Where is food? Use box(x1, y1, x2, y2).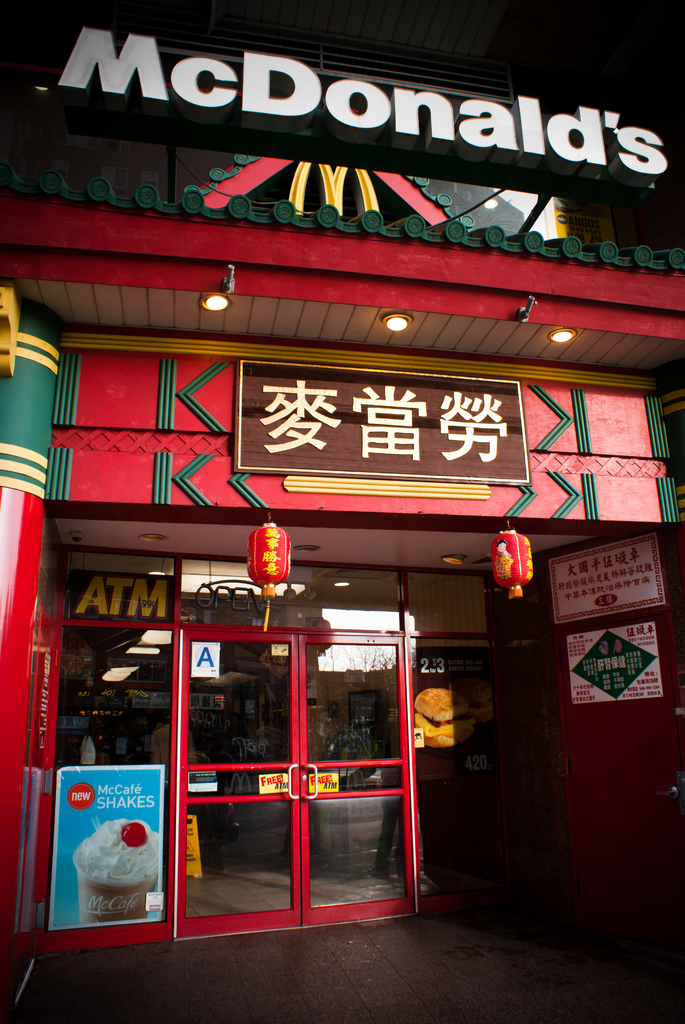
box(73, 822, 146, 896).
